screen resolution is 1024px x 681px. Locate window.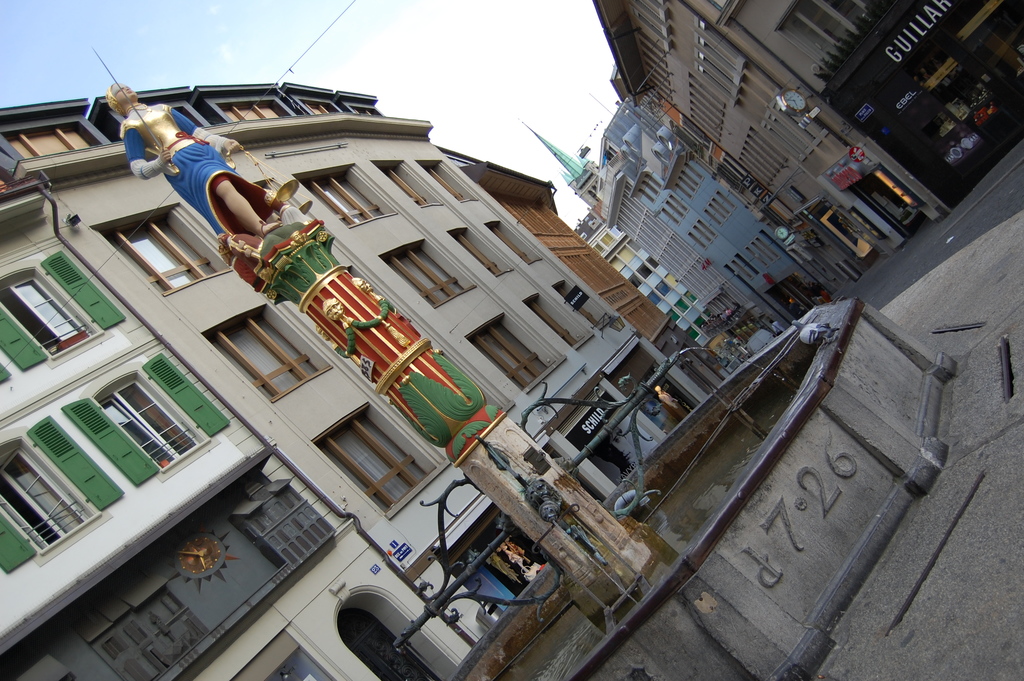
<bbox>591, 230, 698, 341</bbox>.
